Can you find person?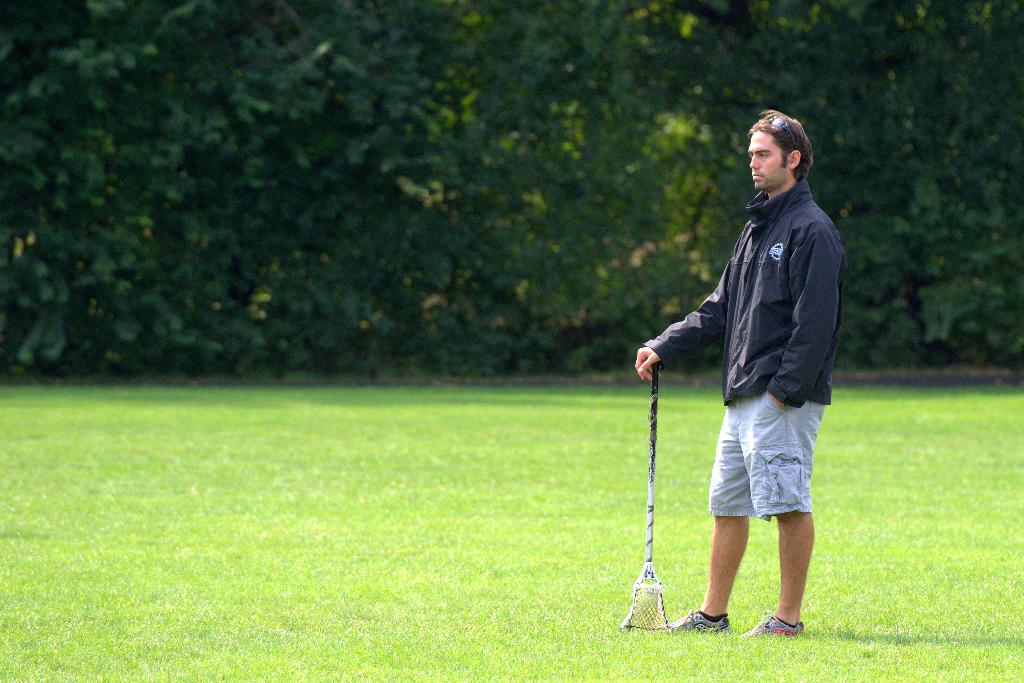
Yes, bounding box: (left=660, top=124, right=843, bottom=647).
